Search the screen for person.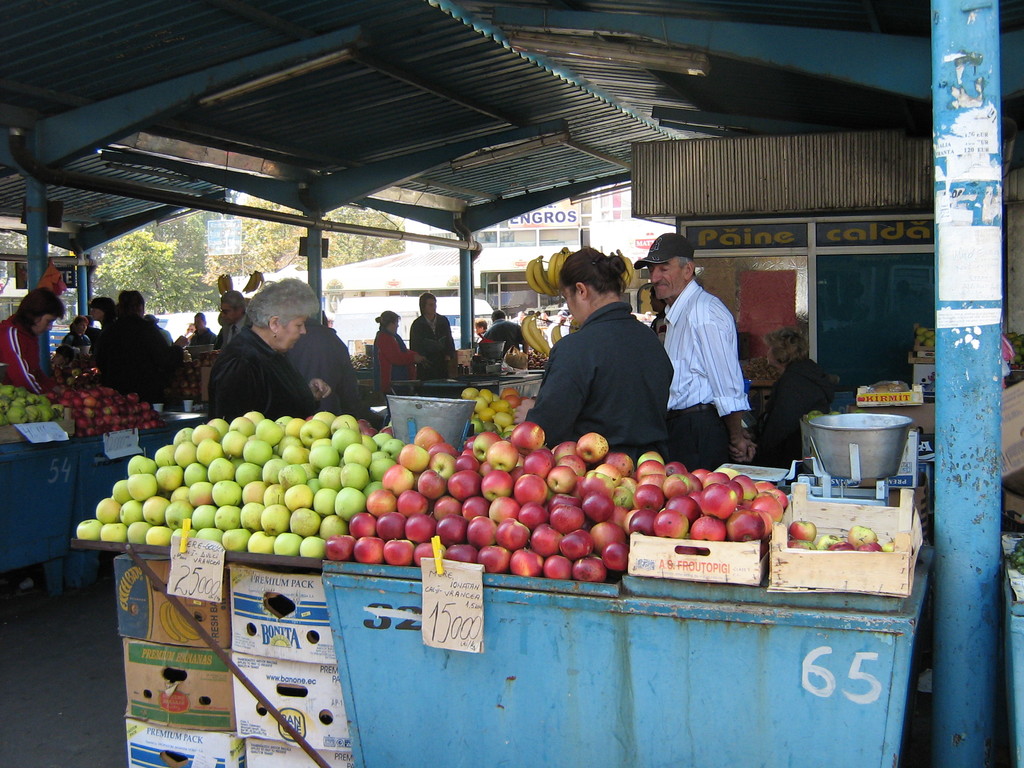
Found at bbox(649, 284, 668, 346).
